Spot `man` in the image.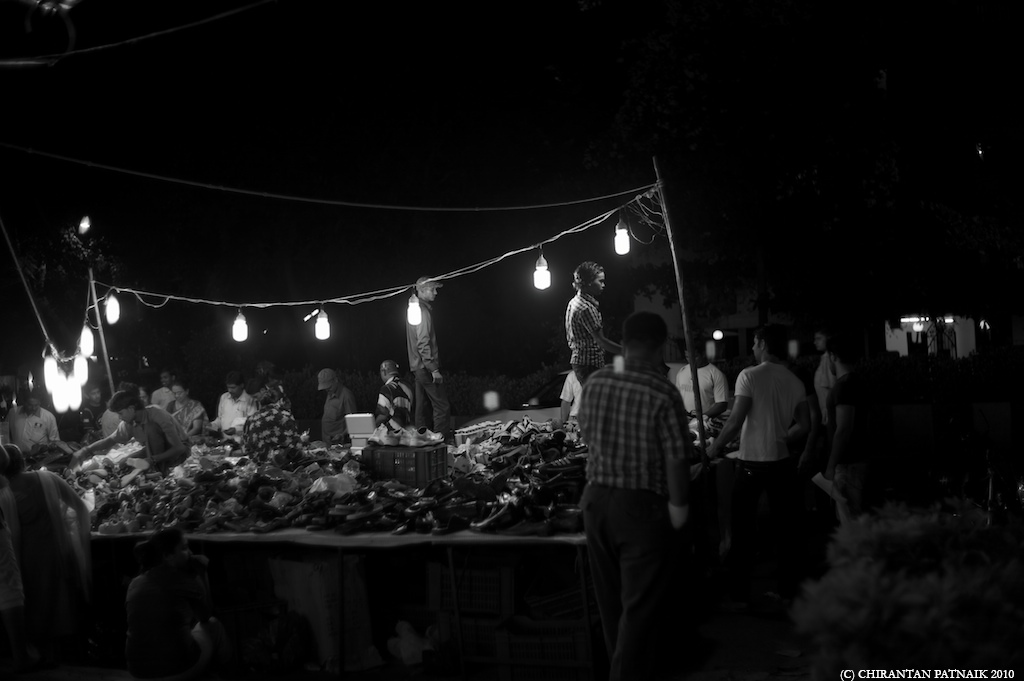
`man` found at x1=150 y1=370 x2=178 y2=410.
